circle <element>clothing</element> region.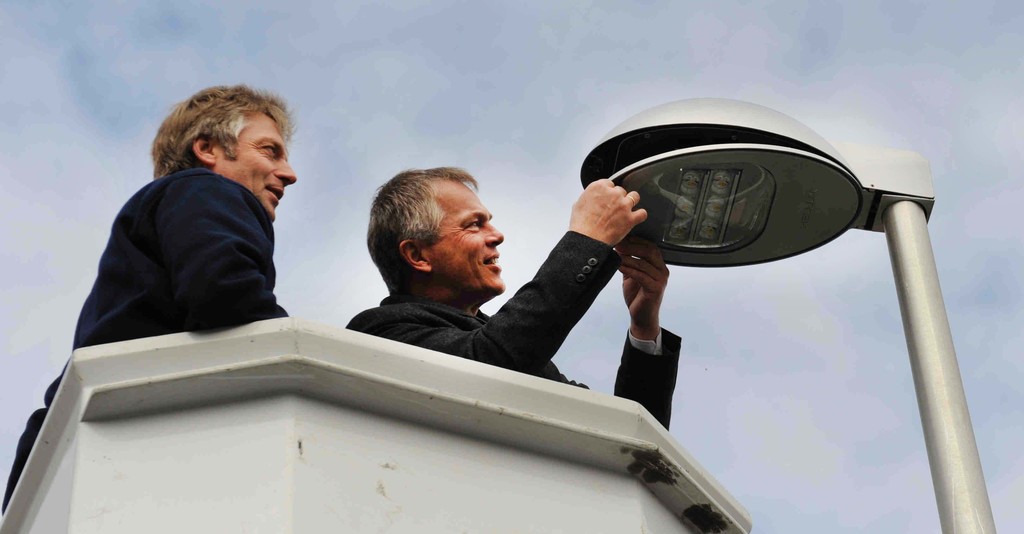
Region: pyautogui.locateOnScreen(351, 231, 678, 427).
